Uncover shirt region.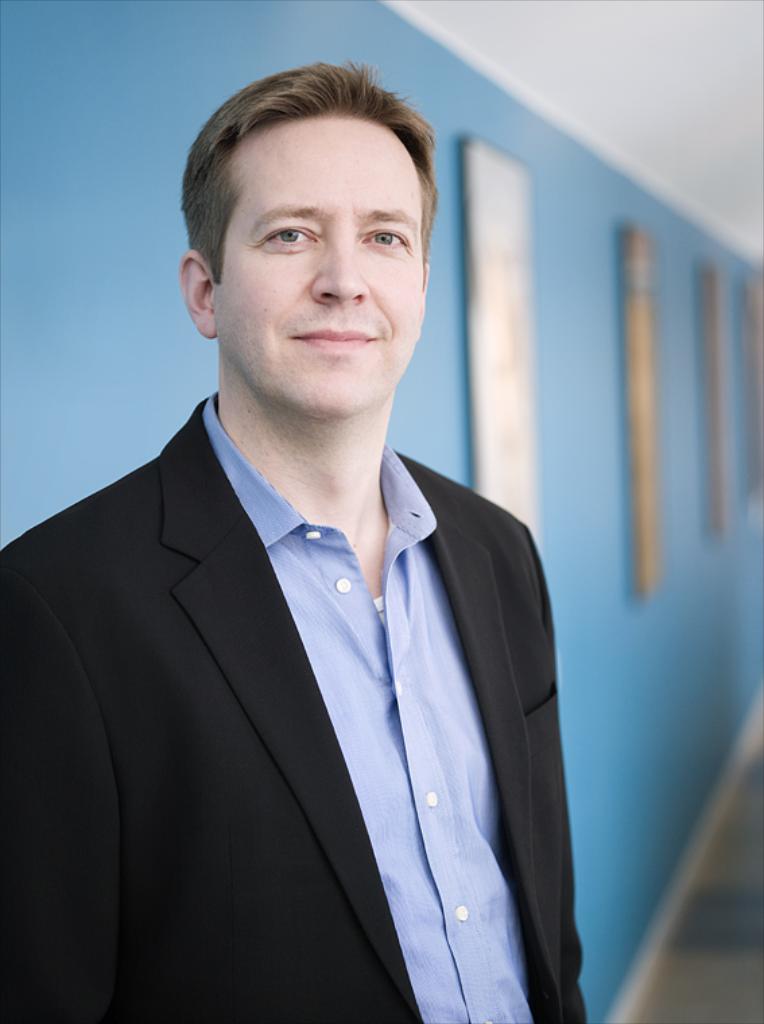
Uncovered: region(199, 391, 536, 1019).
